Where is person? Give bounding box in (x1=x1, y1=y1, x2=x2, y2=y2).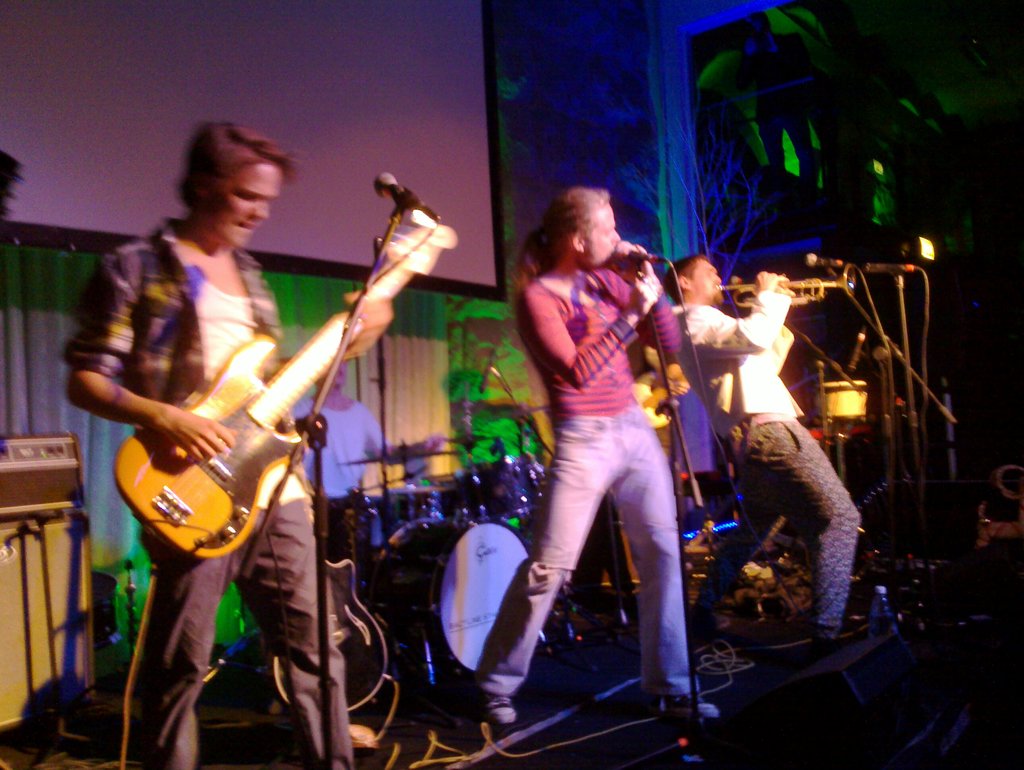
(x1=501, y1=165, x2=705, y2=728).
